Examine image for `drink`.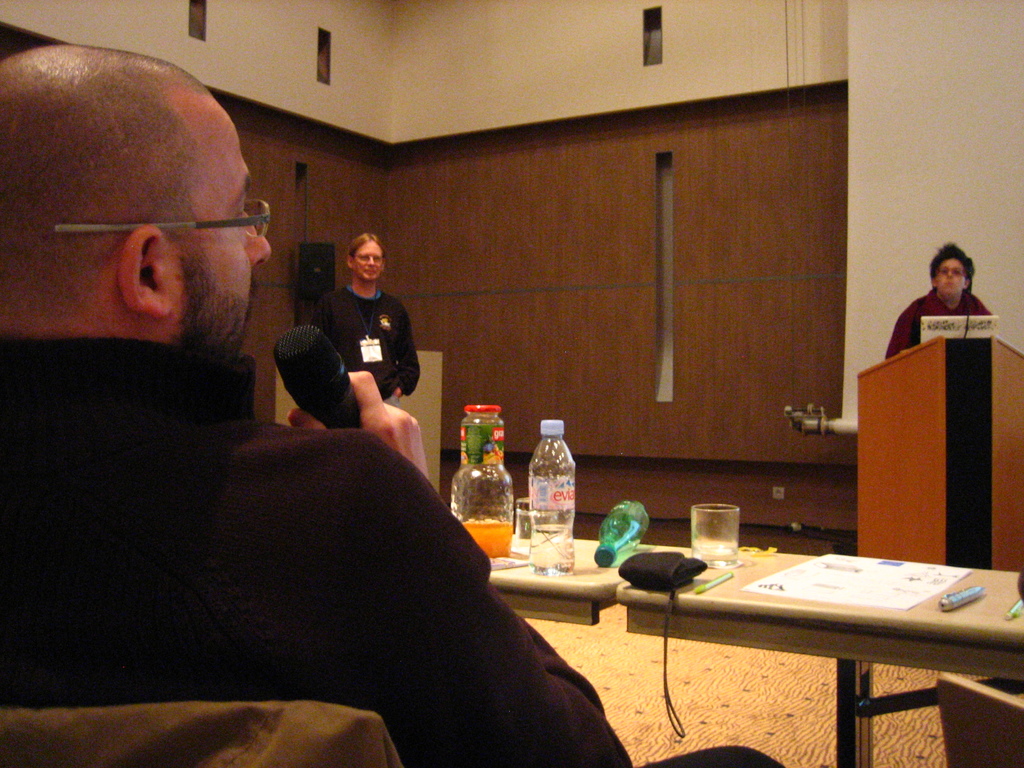
Examination result: {"x1": 529, "y1": 522, "x2": 574, "y2": 575}.
